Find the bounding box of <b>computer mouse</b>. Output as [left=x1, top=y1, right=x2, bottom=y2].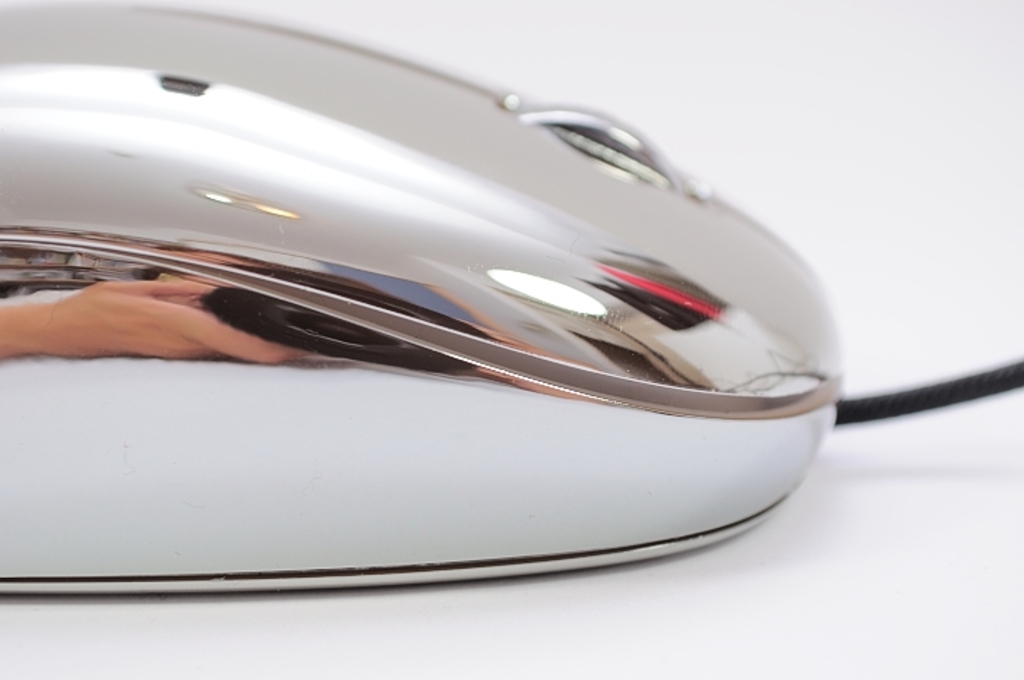
[left=0, top=4, right=846, bottom=591].
